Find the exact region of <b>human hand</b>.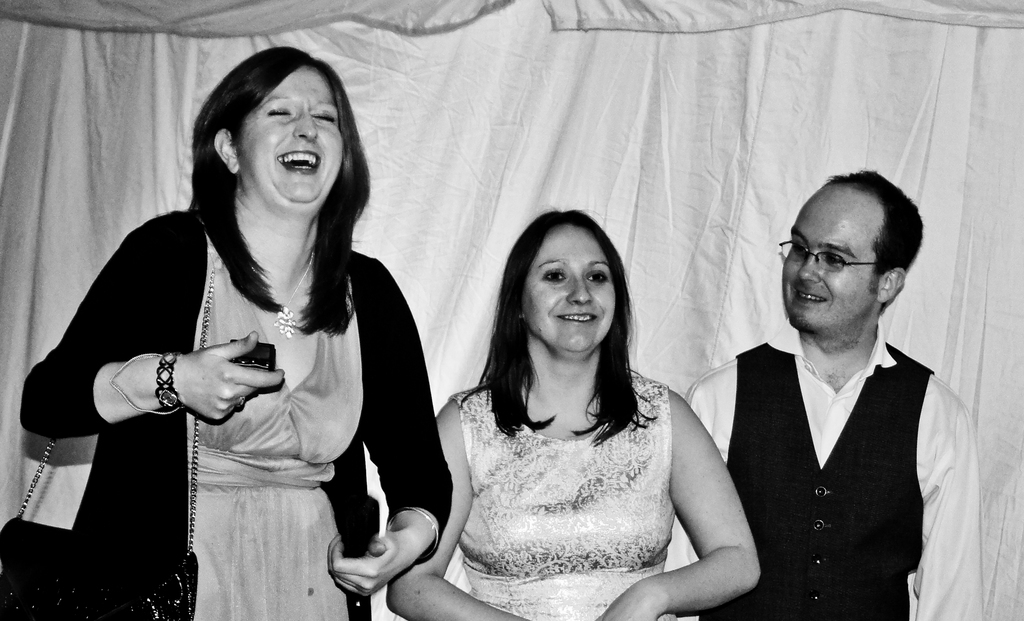
Exact region: [x1=593, y1=577, x2=665, y2=620].
